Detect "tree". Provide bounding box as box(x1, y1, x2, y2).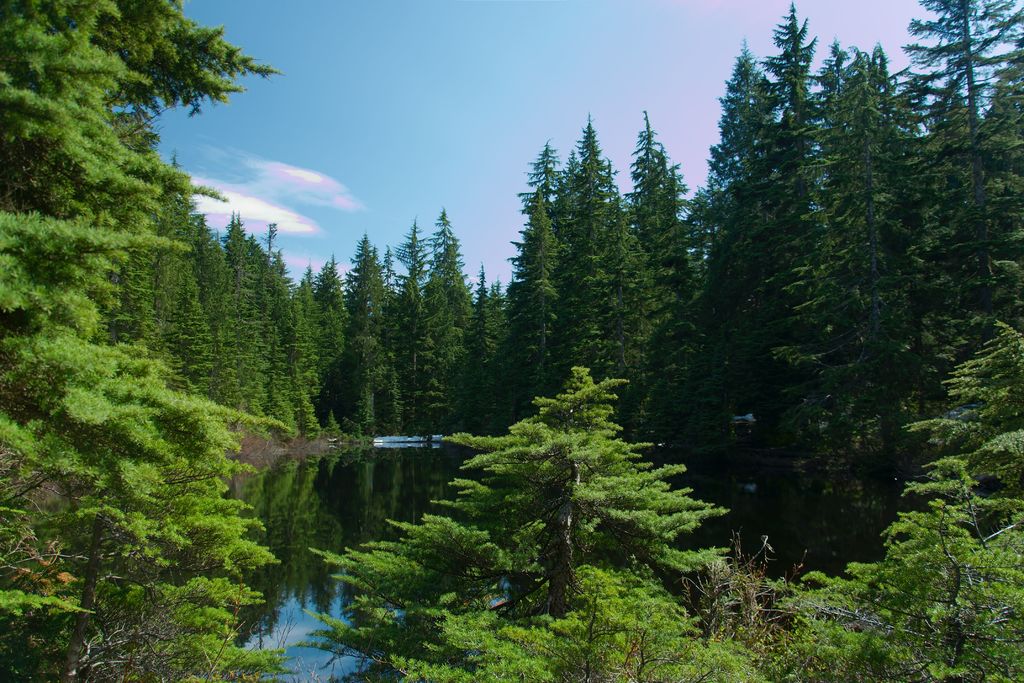
box(0, 0, 293, 679).
